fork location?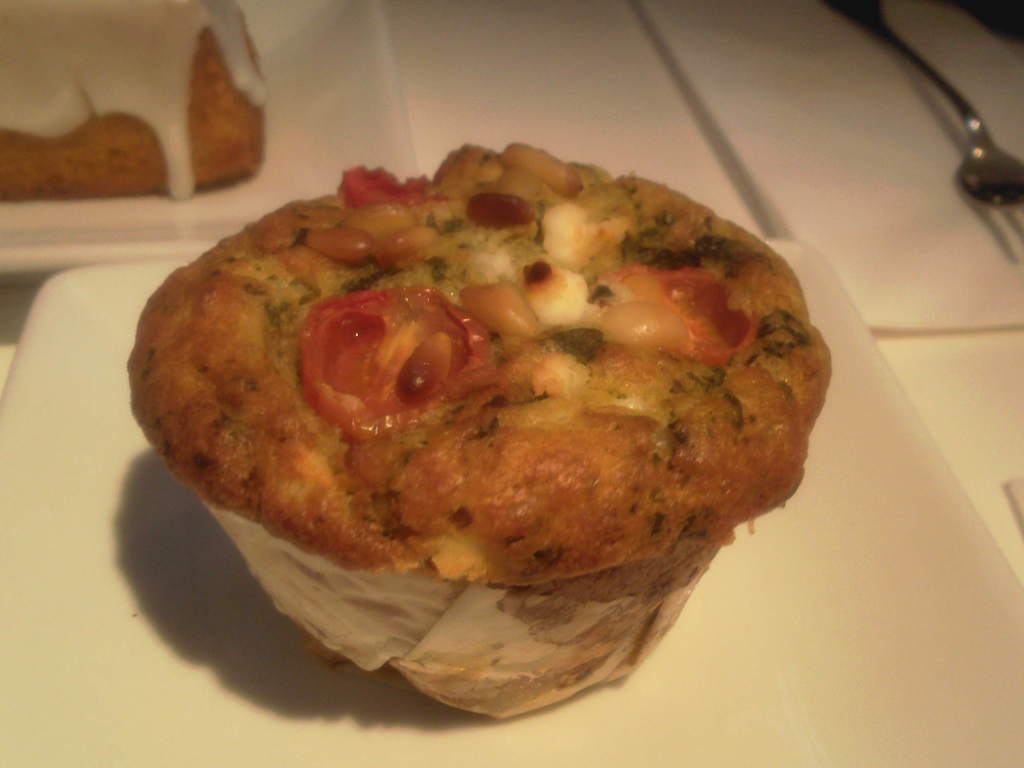
<region>815, 0, 1023, 207</region>
